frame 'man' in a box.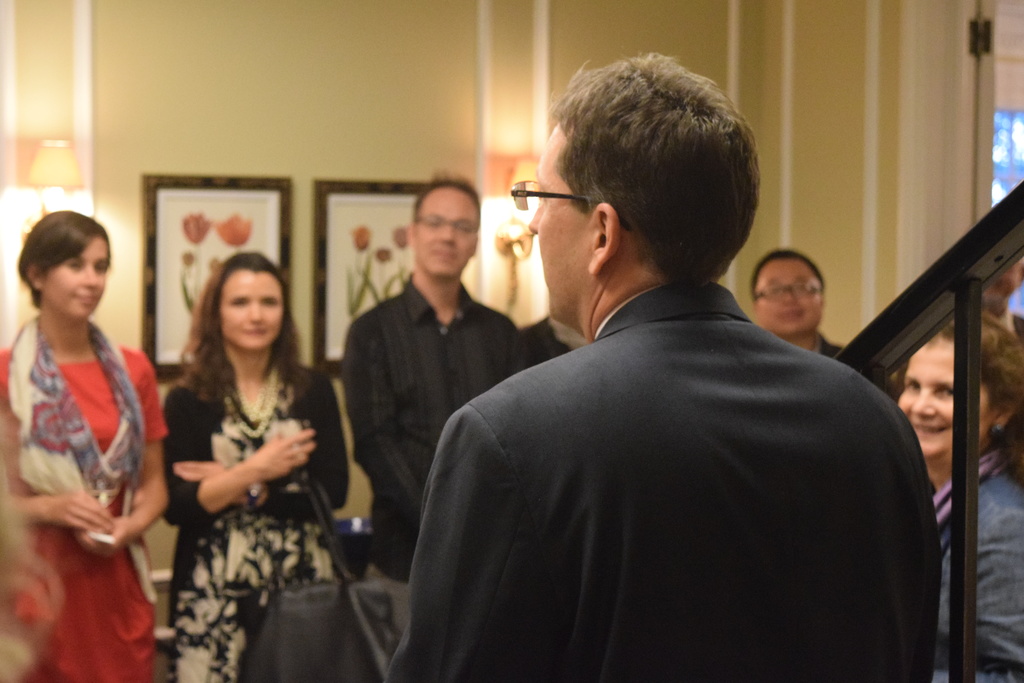
BBox(968, 254, 1023, 345).
